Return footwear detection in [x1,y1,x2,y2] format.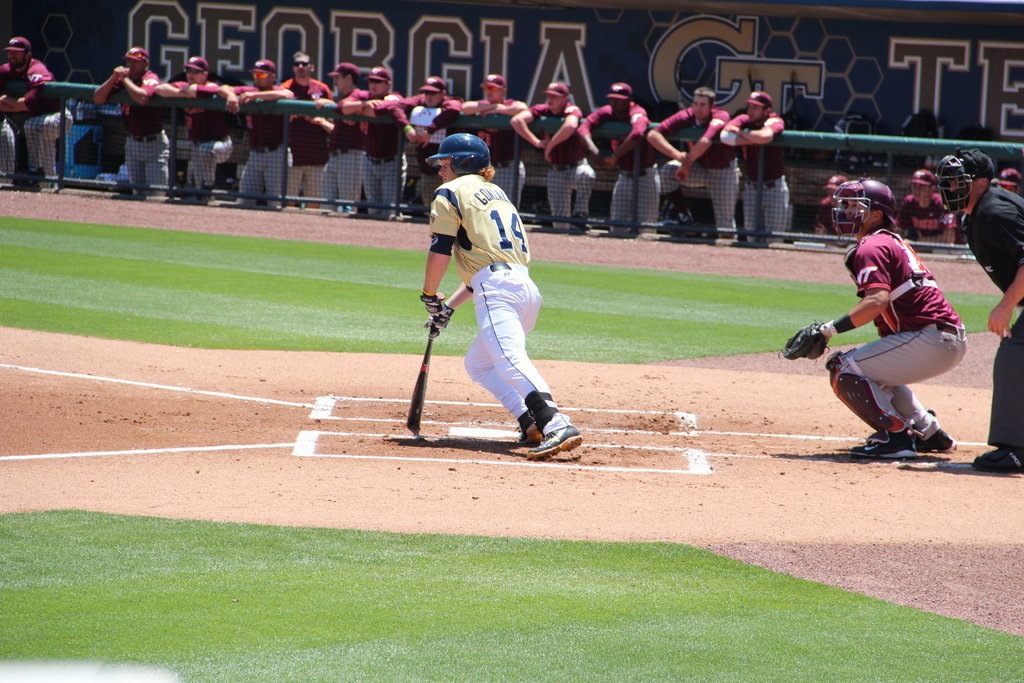
[40,179,58,192].
